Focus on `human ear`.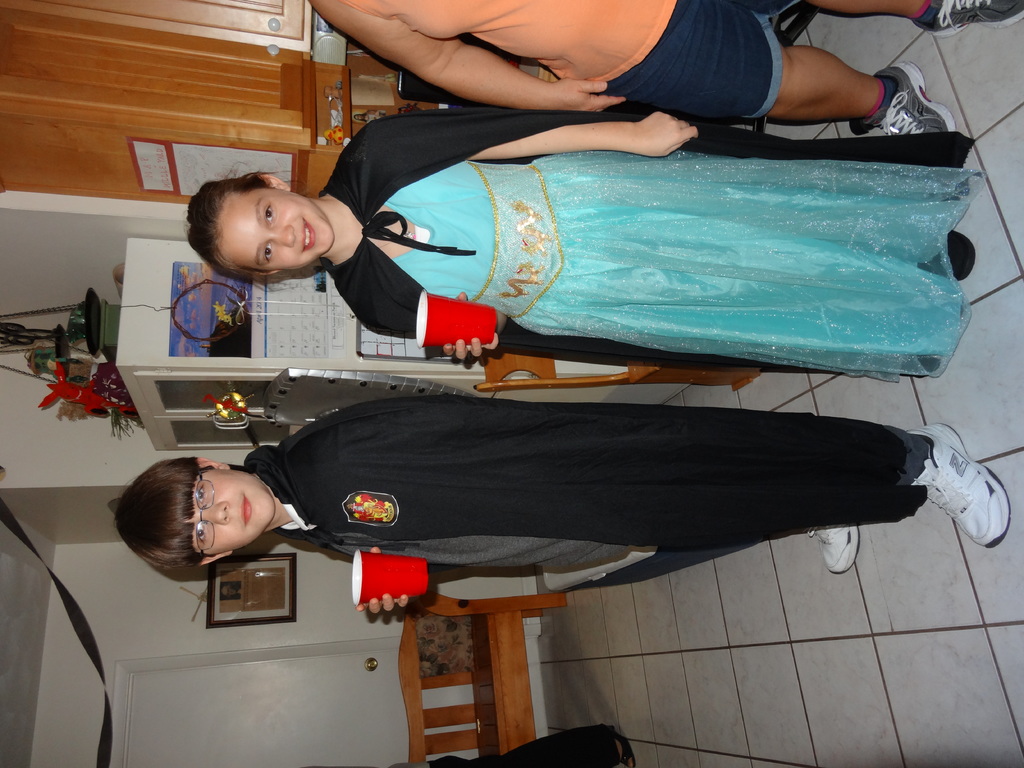
Focused at {"x1": 196, "y1": 458, "x2": 231, "y2": 472}.
